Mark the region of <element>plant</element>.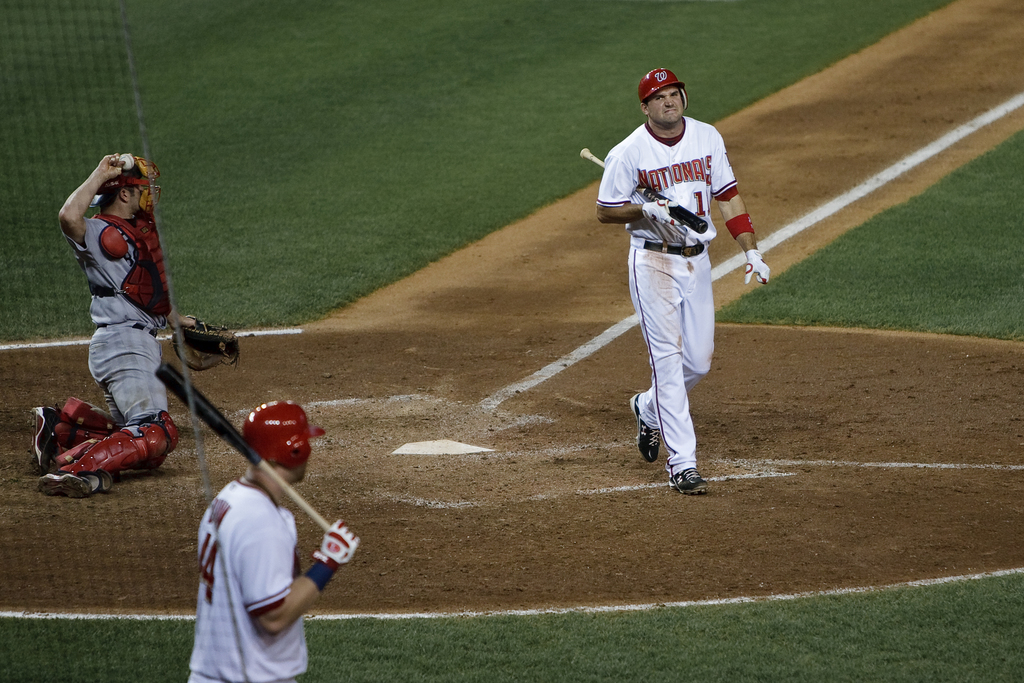
Region: <bbox>708, 129, 1023, 347</bbox>.
